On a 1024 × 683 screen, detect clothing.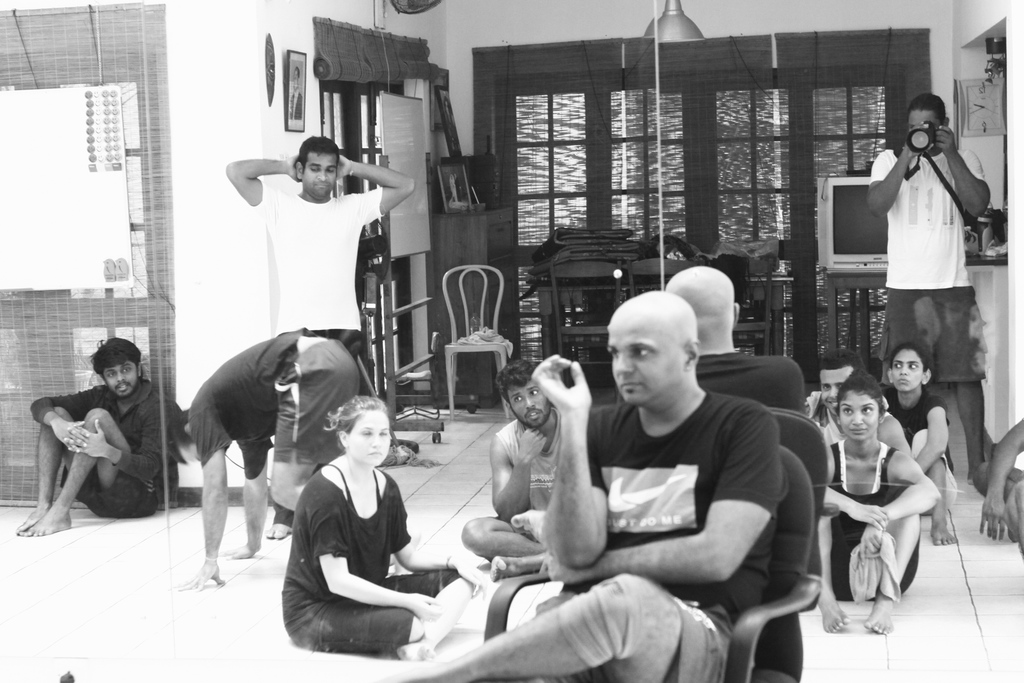
l=496, t=410, r=559, b=508.
